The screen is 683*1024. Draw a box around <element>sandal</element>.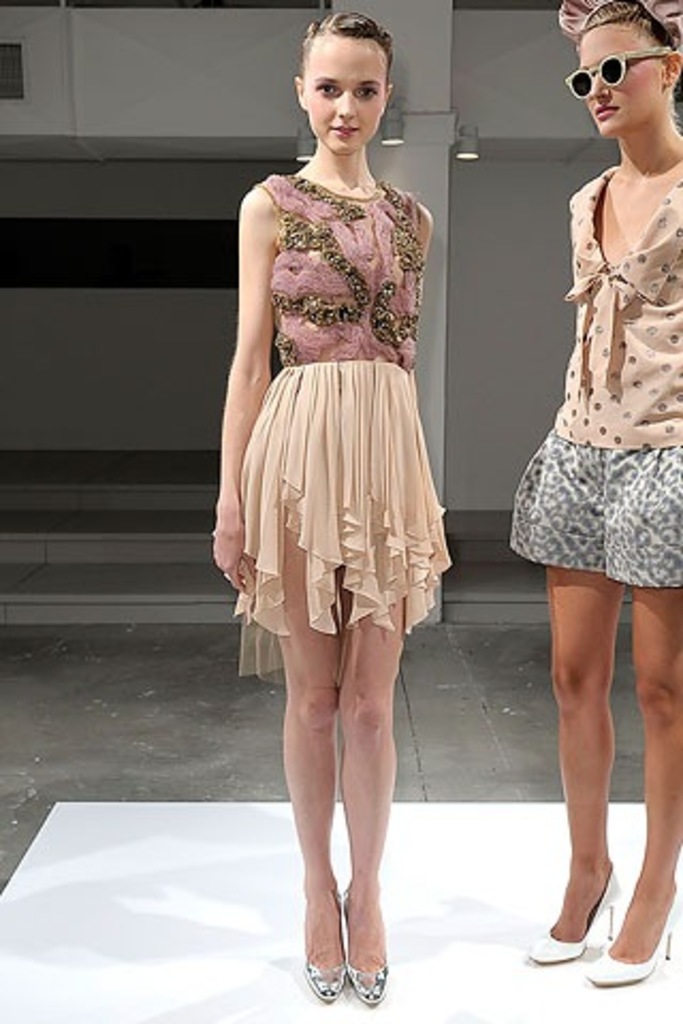
337/890/393/1001.
